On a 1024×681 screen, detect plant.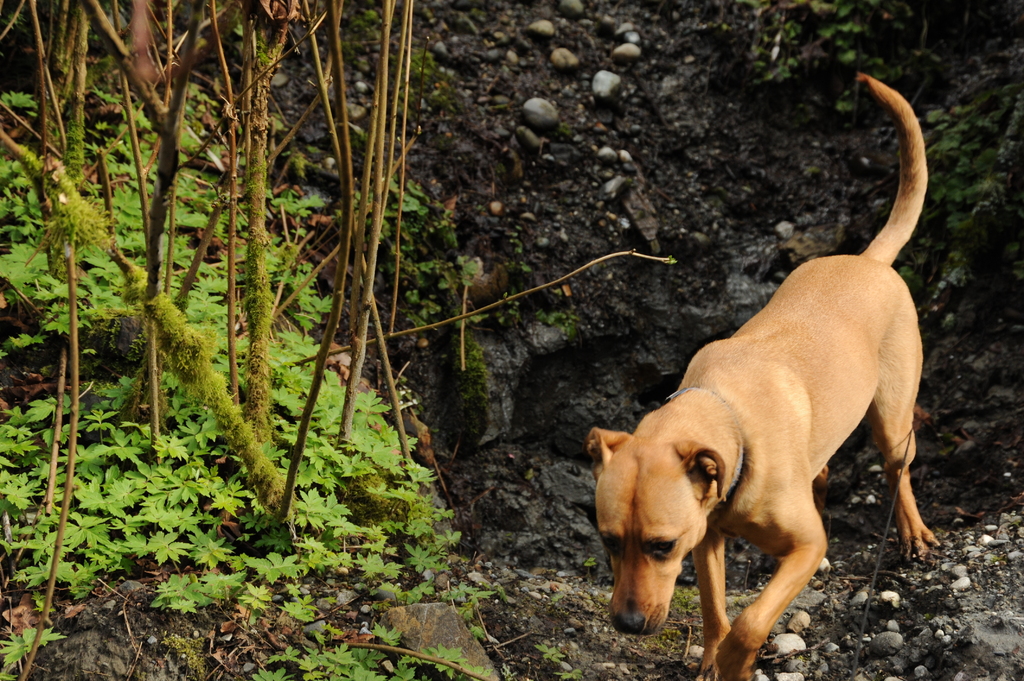
bbox(691, 0, 951, 118).
